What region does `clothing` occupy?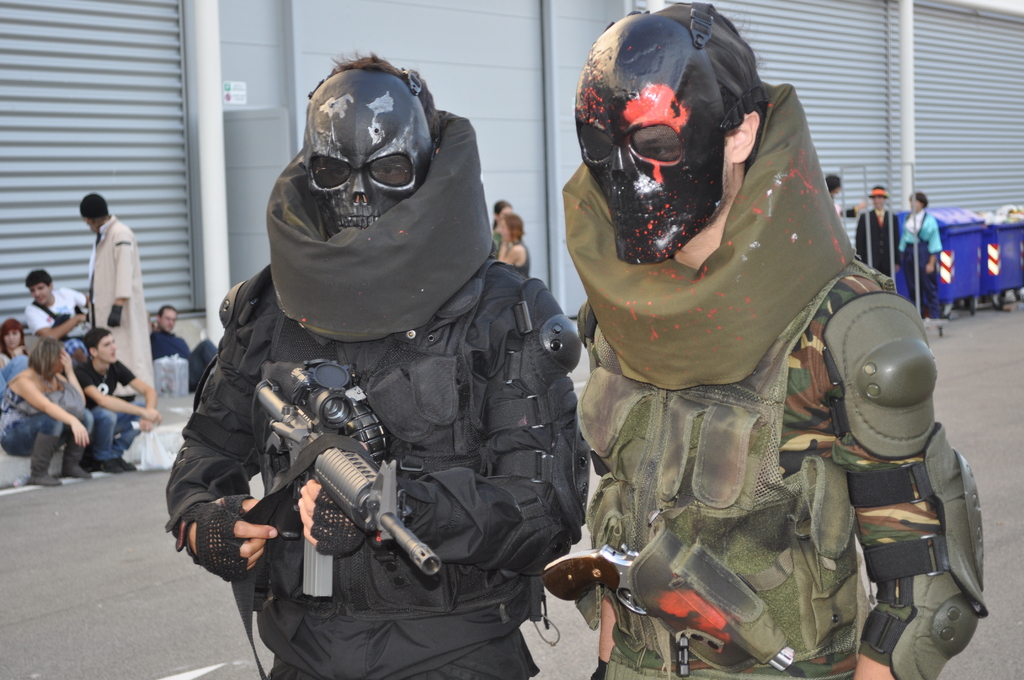
[0,387,93,452].
